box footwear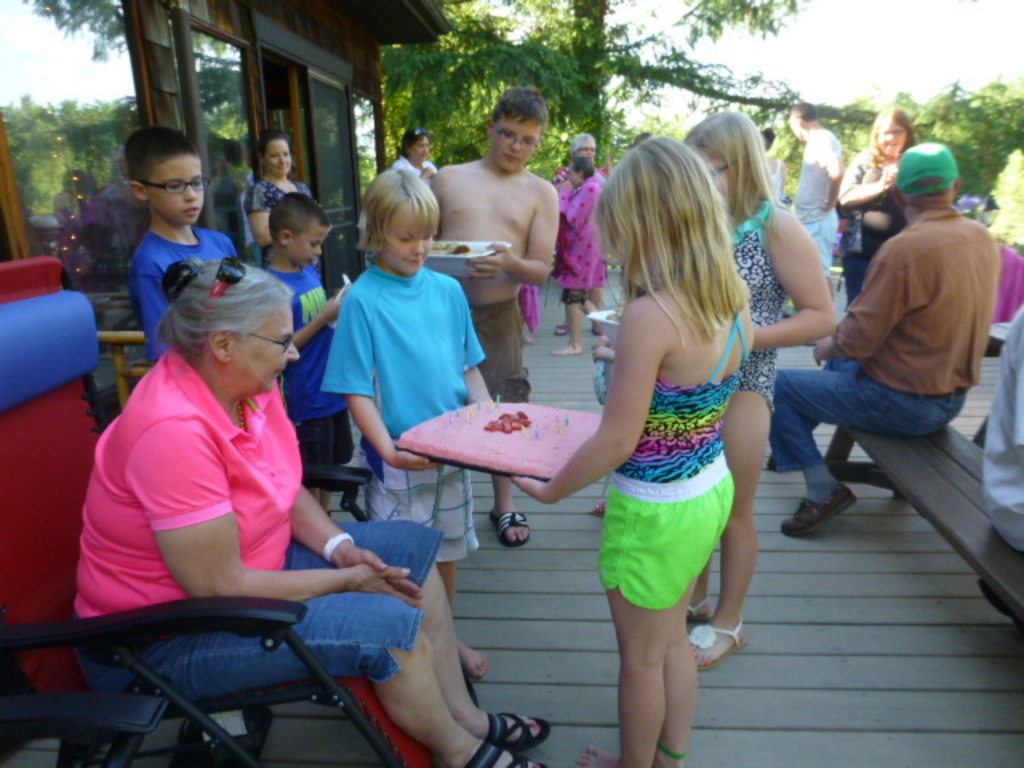
rect(464, 741, 552, 766)
